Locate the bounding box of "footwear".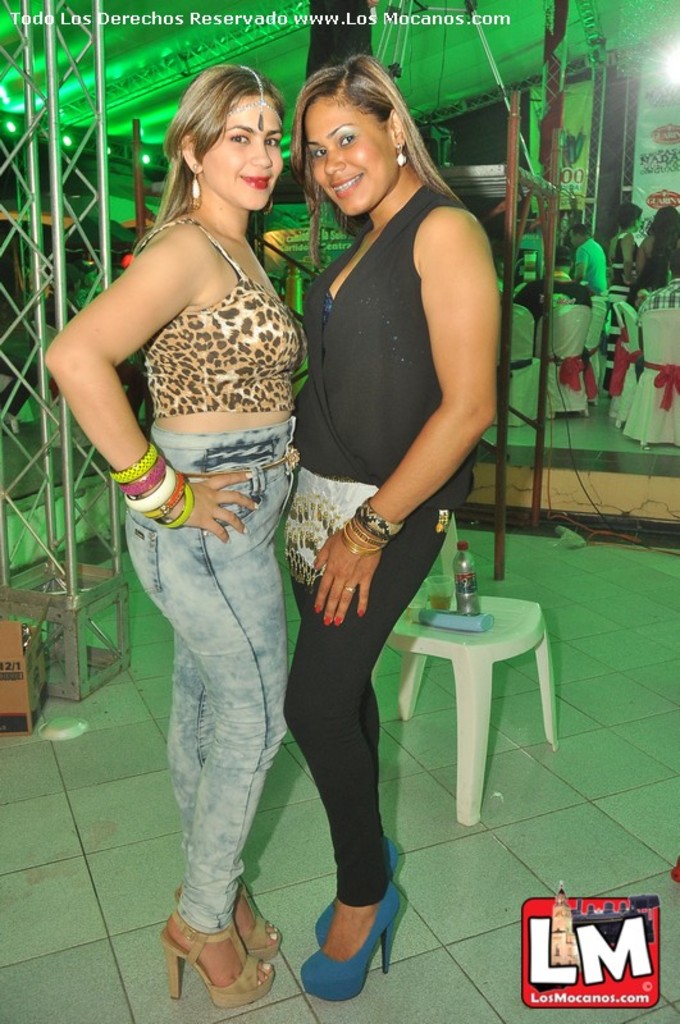
Bounding box: 169, 876, 280, 959.
